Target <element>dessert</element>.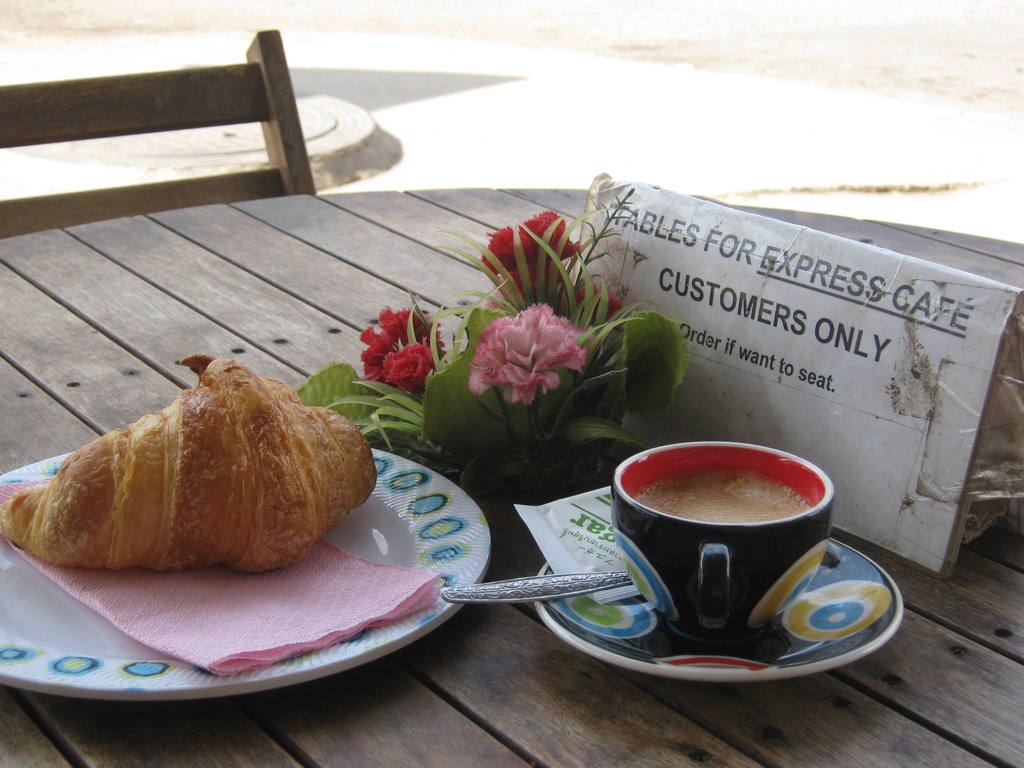
Target region: bbox=[607, 455, 868, 653].
